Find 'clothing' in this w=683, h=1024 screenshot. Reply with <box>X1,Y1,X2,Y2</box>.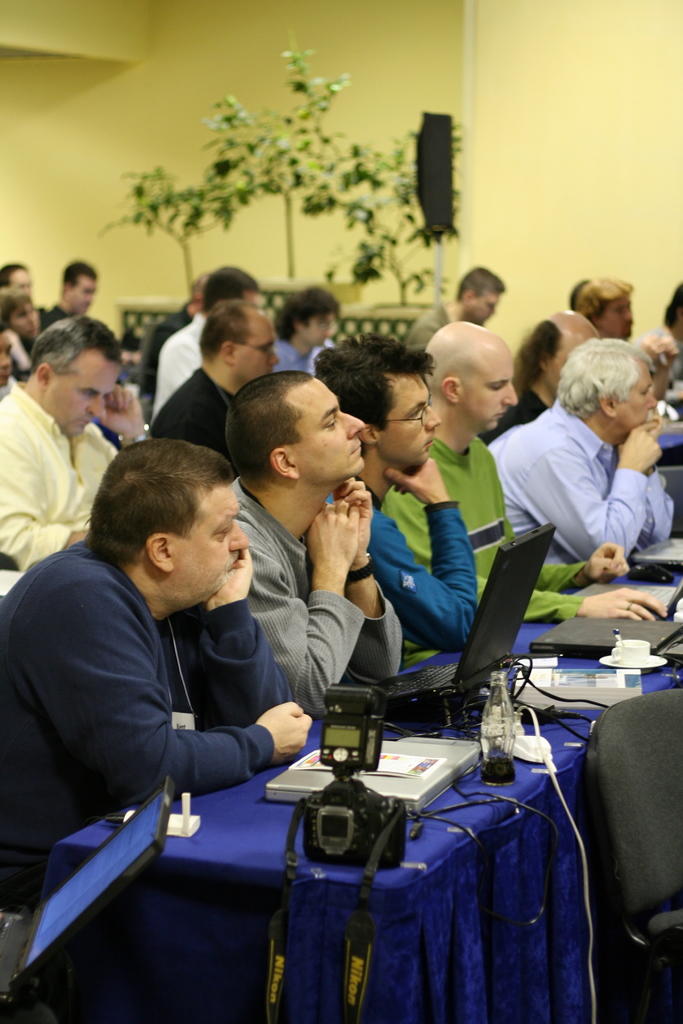
<box>155,308,210,412</box>.
